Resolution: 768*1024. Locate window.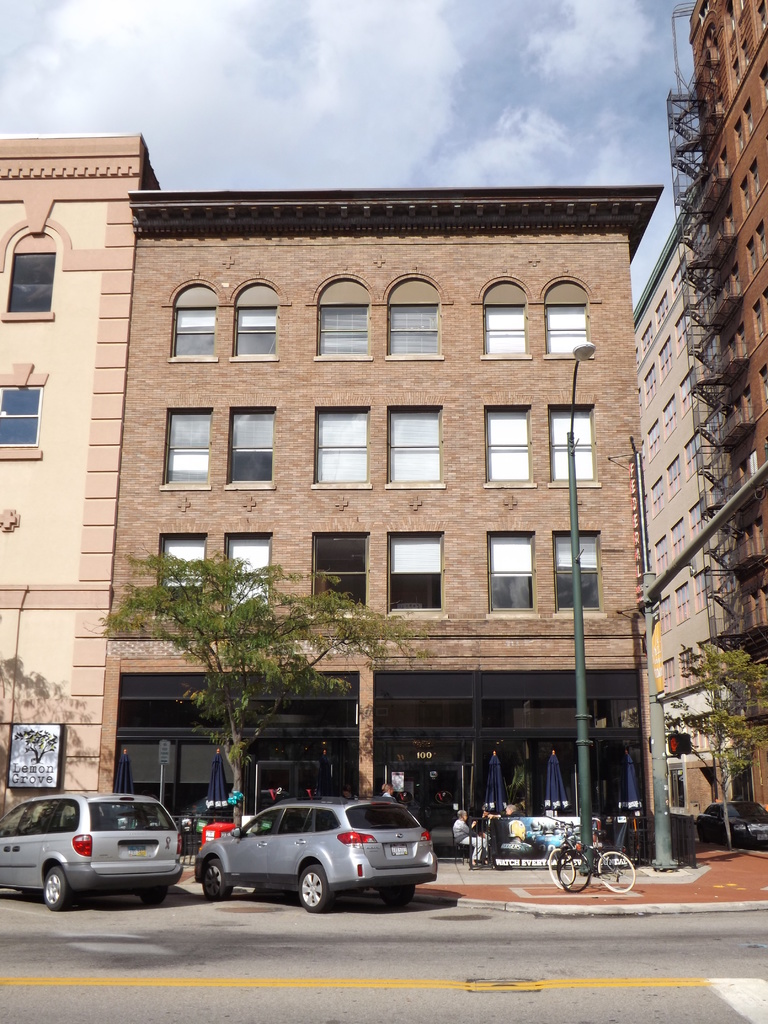
BBox(546, 279, 593, 358).
